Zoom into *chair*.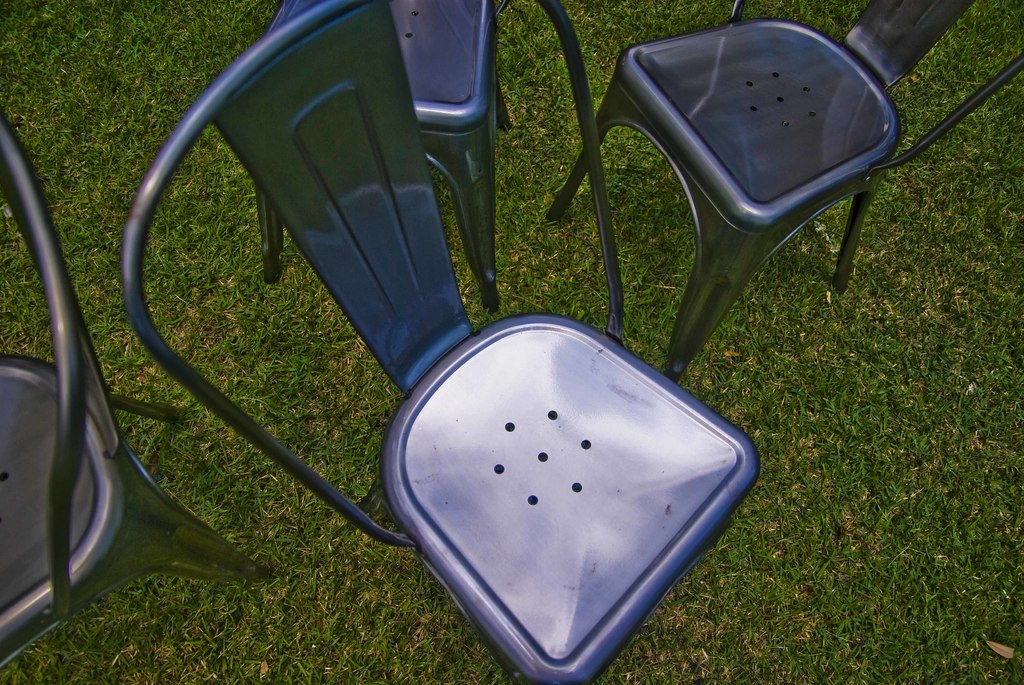
Zoom target: (123, 0, 763, 684).
